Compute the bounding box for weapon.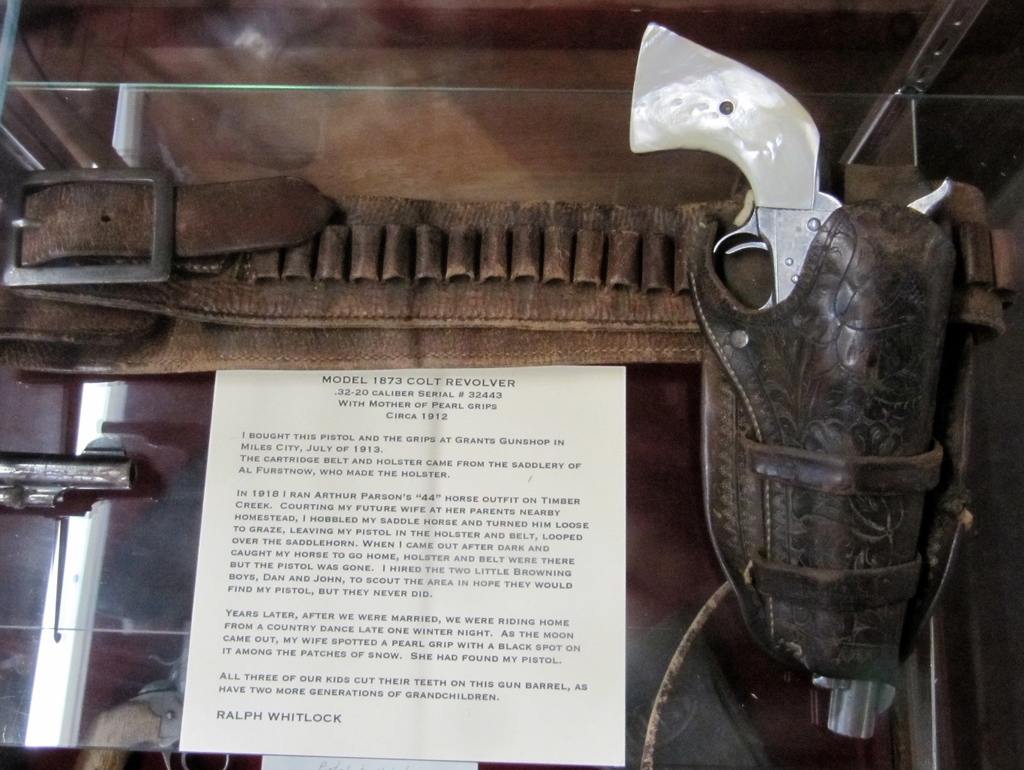
locate(599, 45, 970, 679).
